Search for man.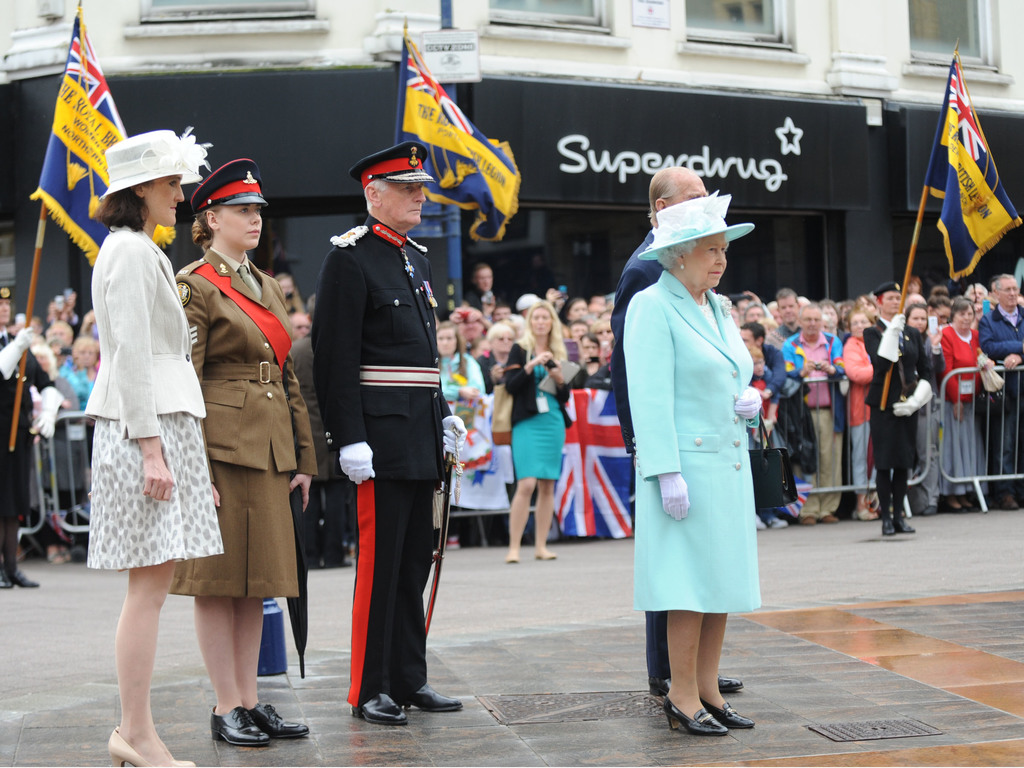
Found at crop(2, 286, 54, 589).
